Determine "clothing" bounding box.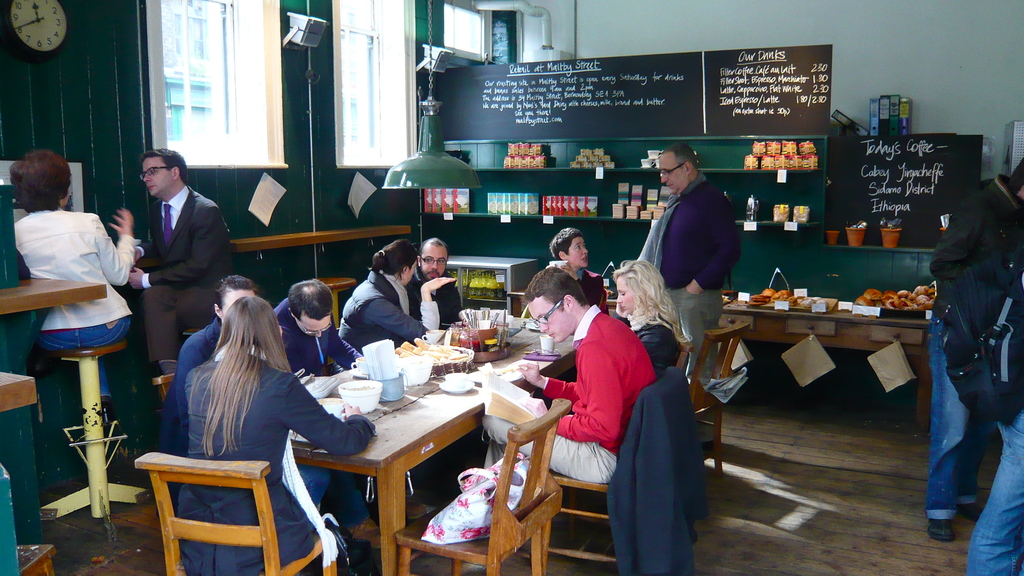
Determined: {"x1": 480, "y1": 297, "x2": 658, "y2": 550}.
